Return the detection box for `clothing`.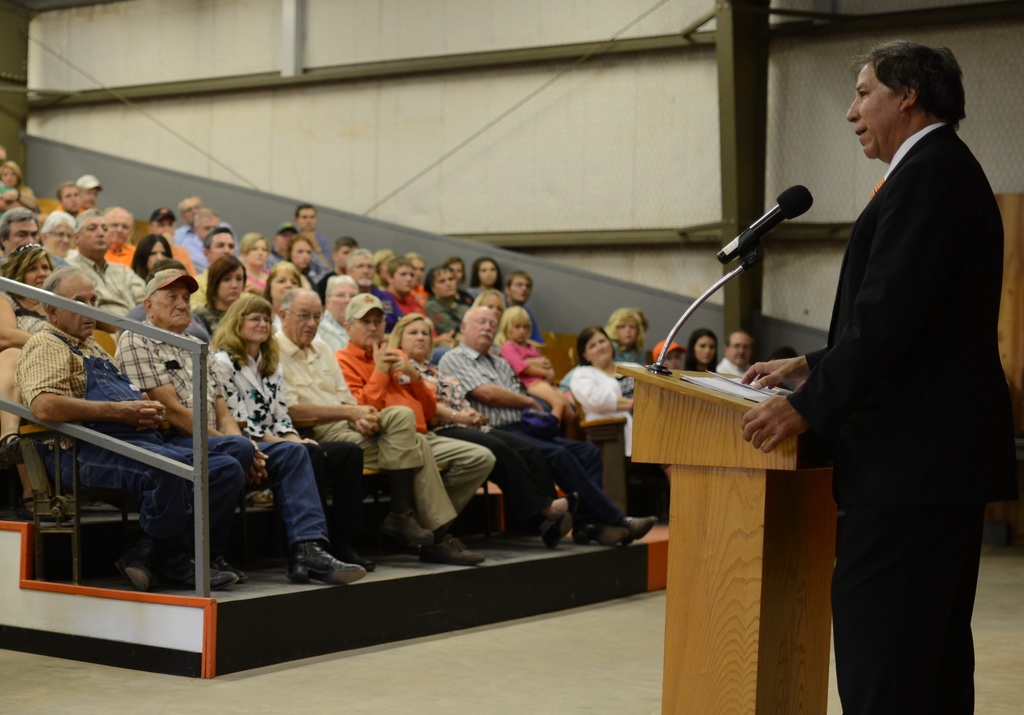
{"x1": 570, "y1": 365, "x2": 676, "y2": 514}.
